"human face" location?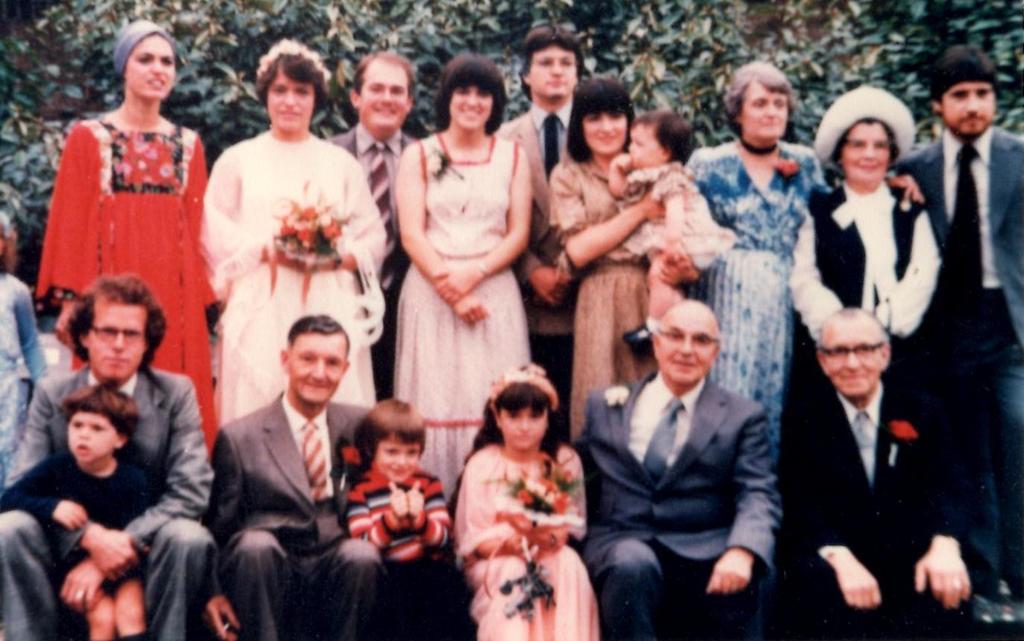
[651,315,722,380]
